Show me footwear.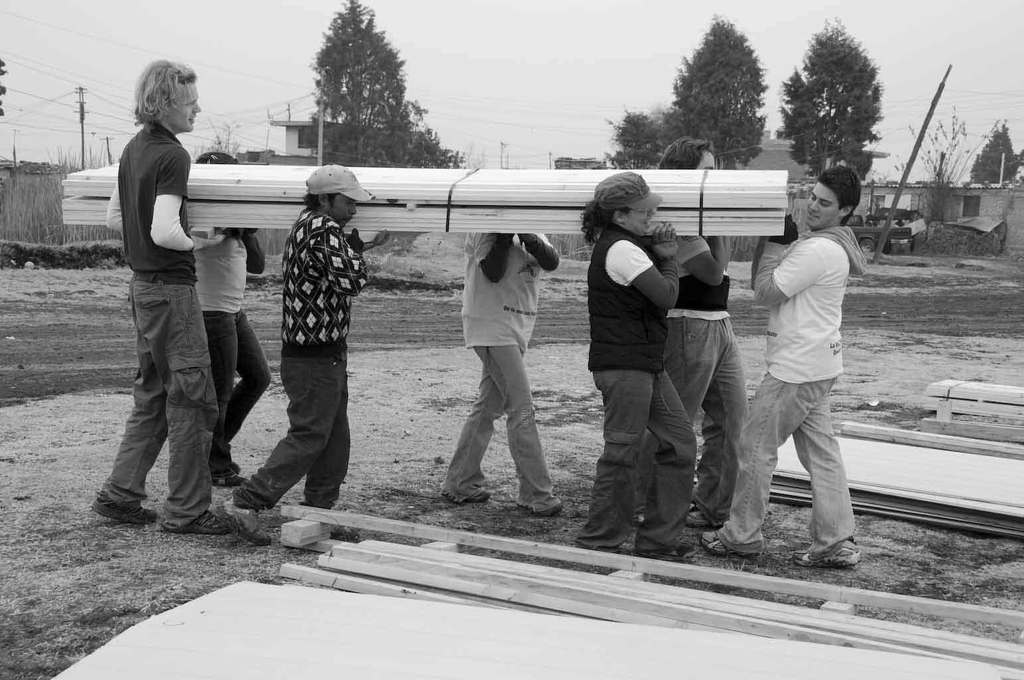
footwear is here: 94,492,167,529.
